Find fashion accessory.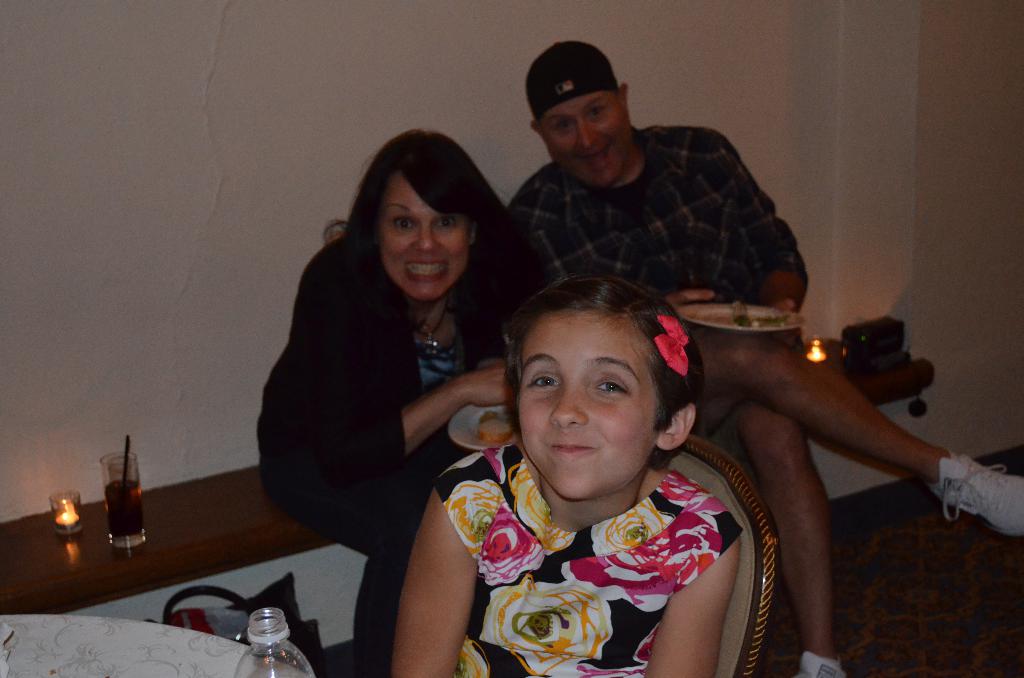
412, 298, 454, 360.
